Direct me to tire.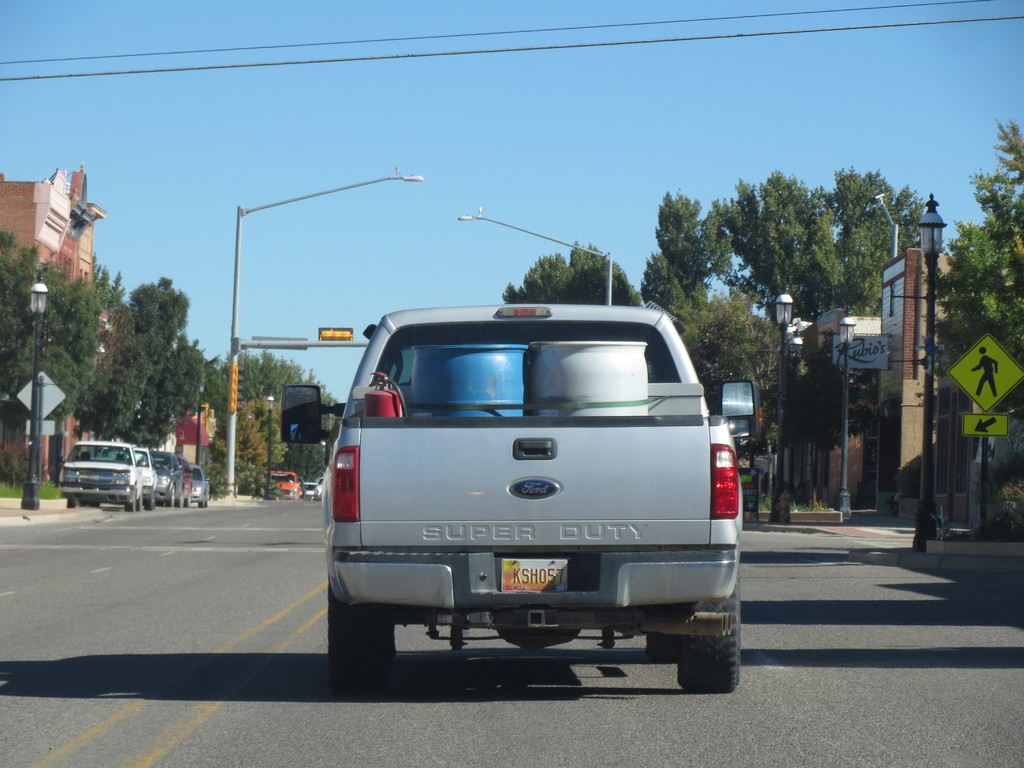
Direction: <box>199,497,202,506</box>.
